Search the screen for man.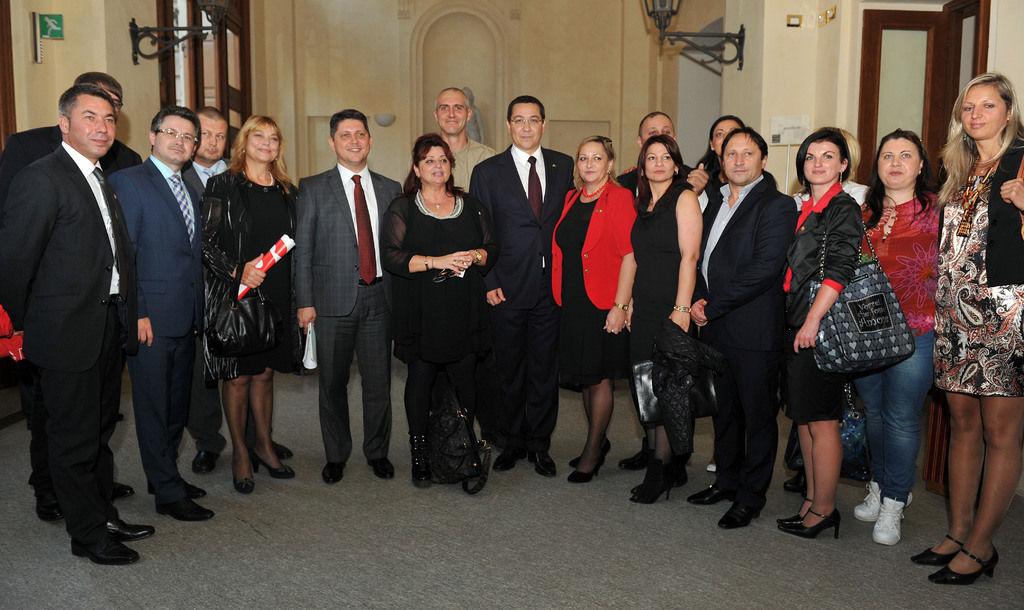
Found at box=[0, 69, 144, 520].
